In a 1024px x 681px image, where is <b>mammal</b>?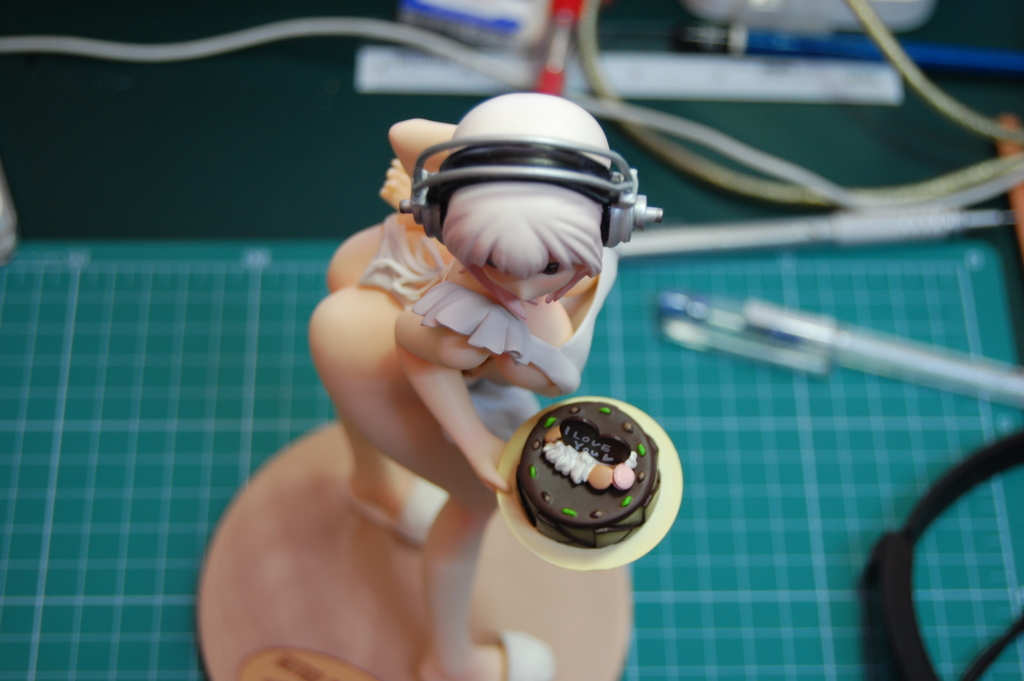
box=[287, 72, 632, 671].
